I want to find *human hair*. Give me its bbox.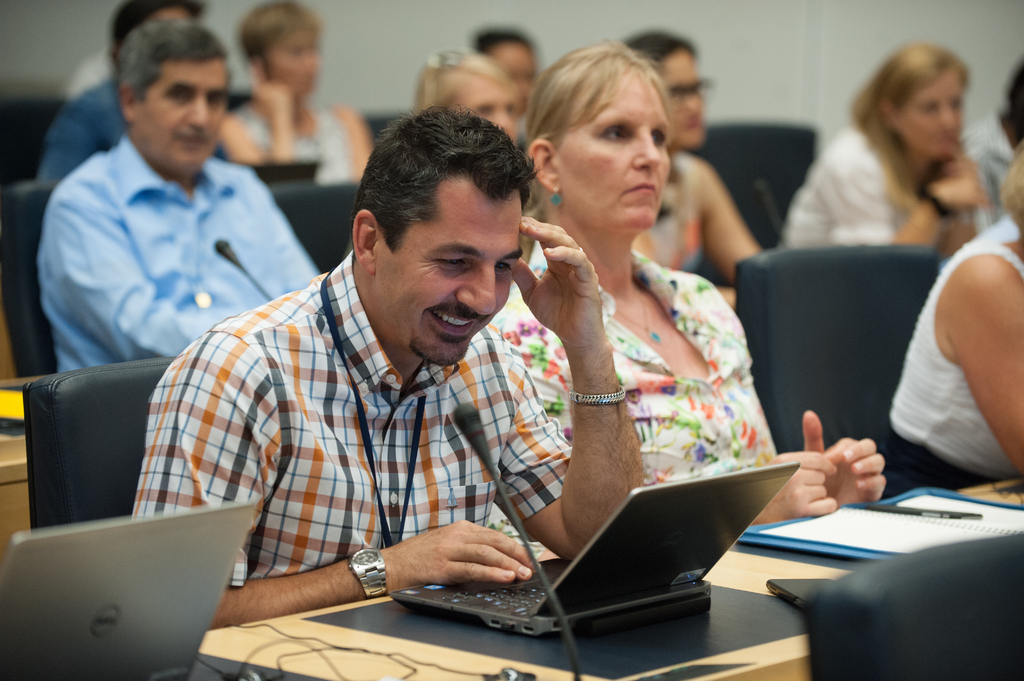
region(115, 16, 232, 104).
